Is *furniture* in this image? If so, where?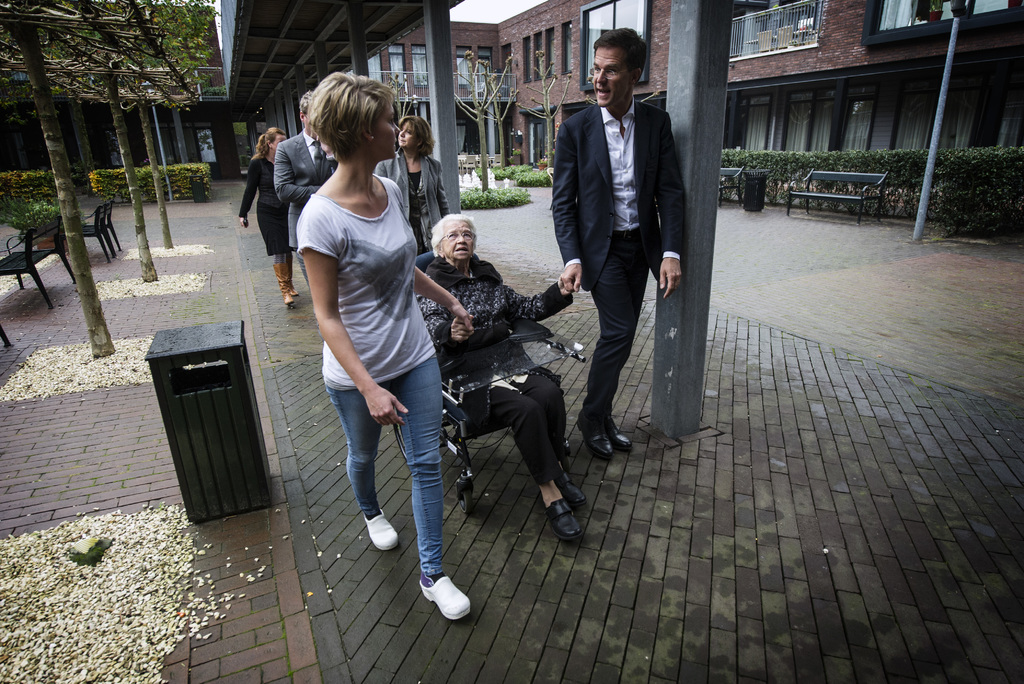
Yes, at bbox=[0, 206, 74, 312].
